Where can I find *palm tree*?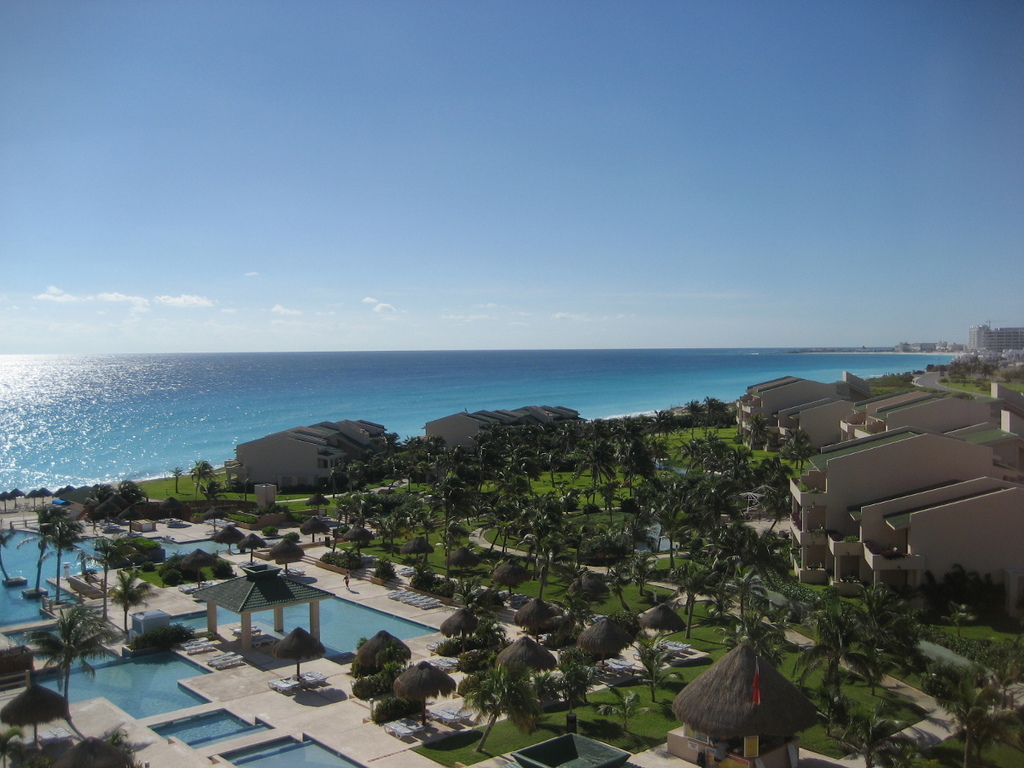
You can find it at <bbox>79, 538, 127, 620</bbox>.
